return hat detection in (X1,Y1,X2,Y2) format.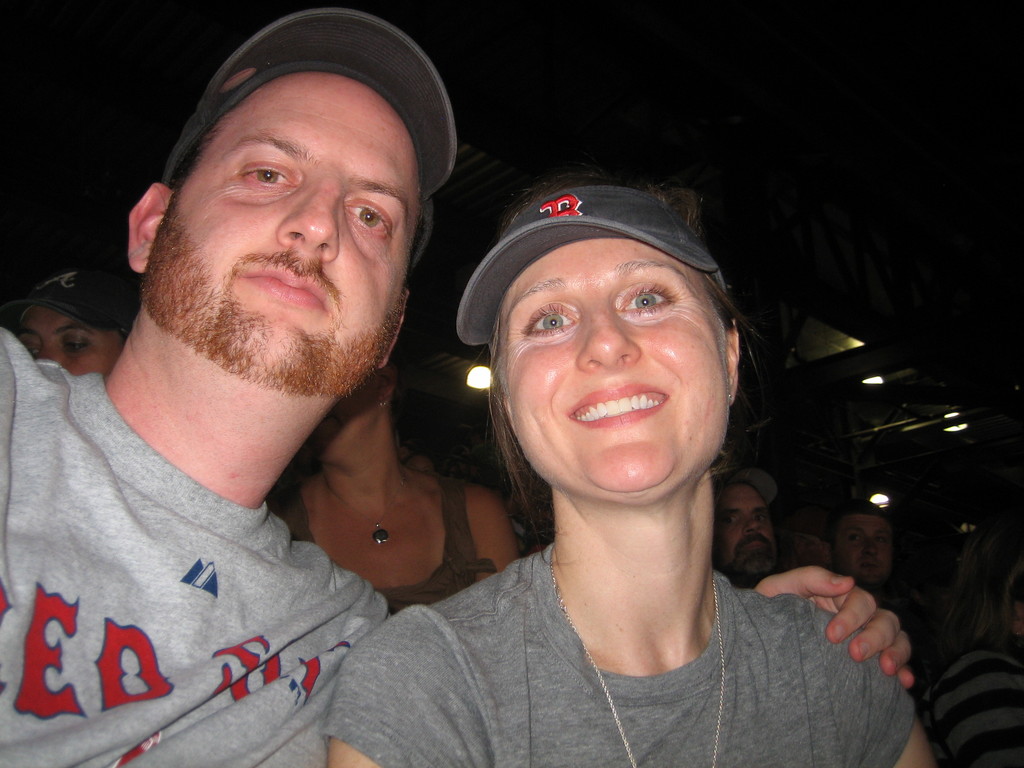
(0,255,133,333).
